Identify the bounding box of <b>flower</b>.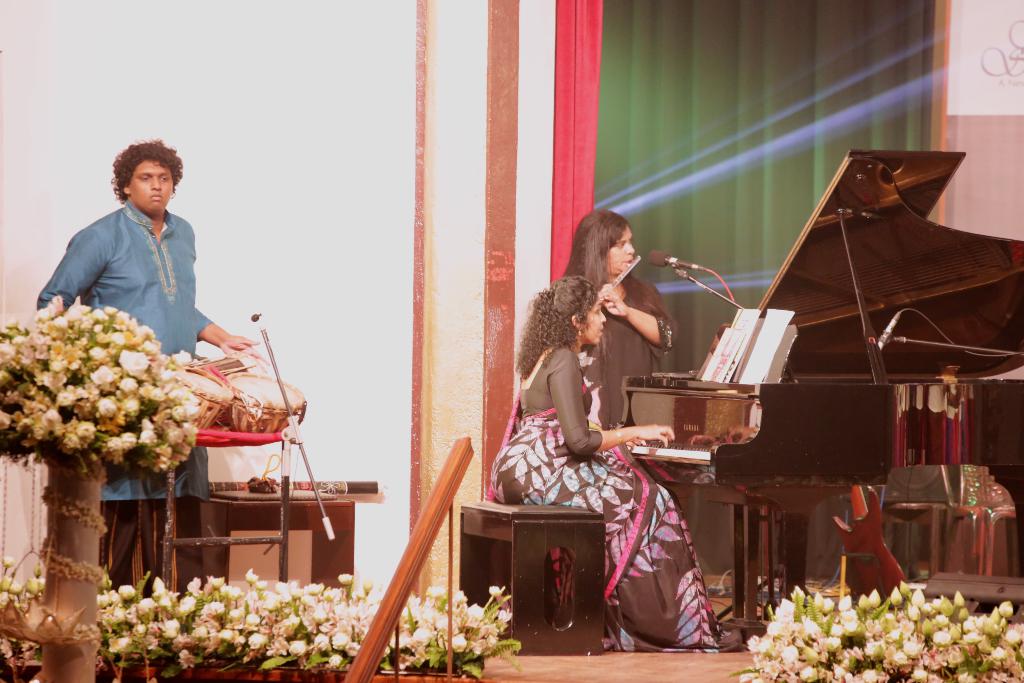
locate(0, 593, 17, 609).
